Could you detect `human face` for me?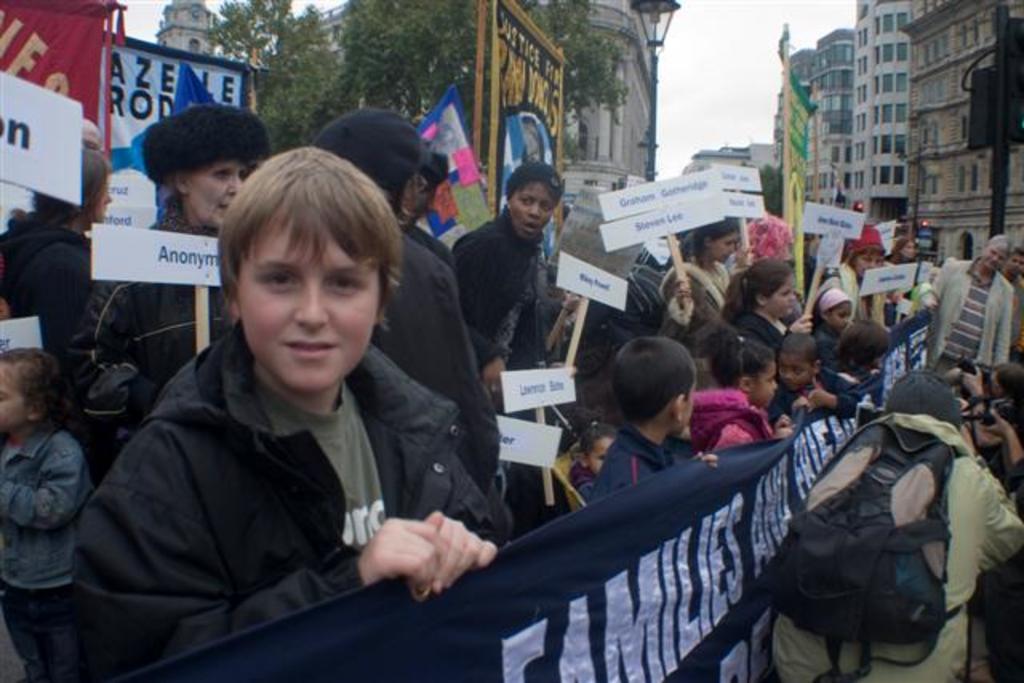
Detection result: <box>237,224,382,389</box>.
